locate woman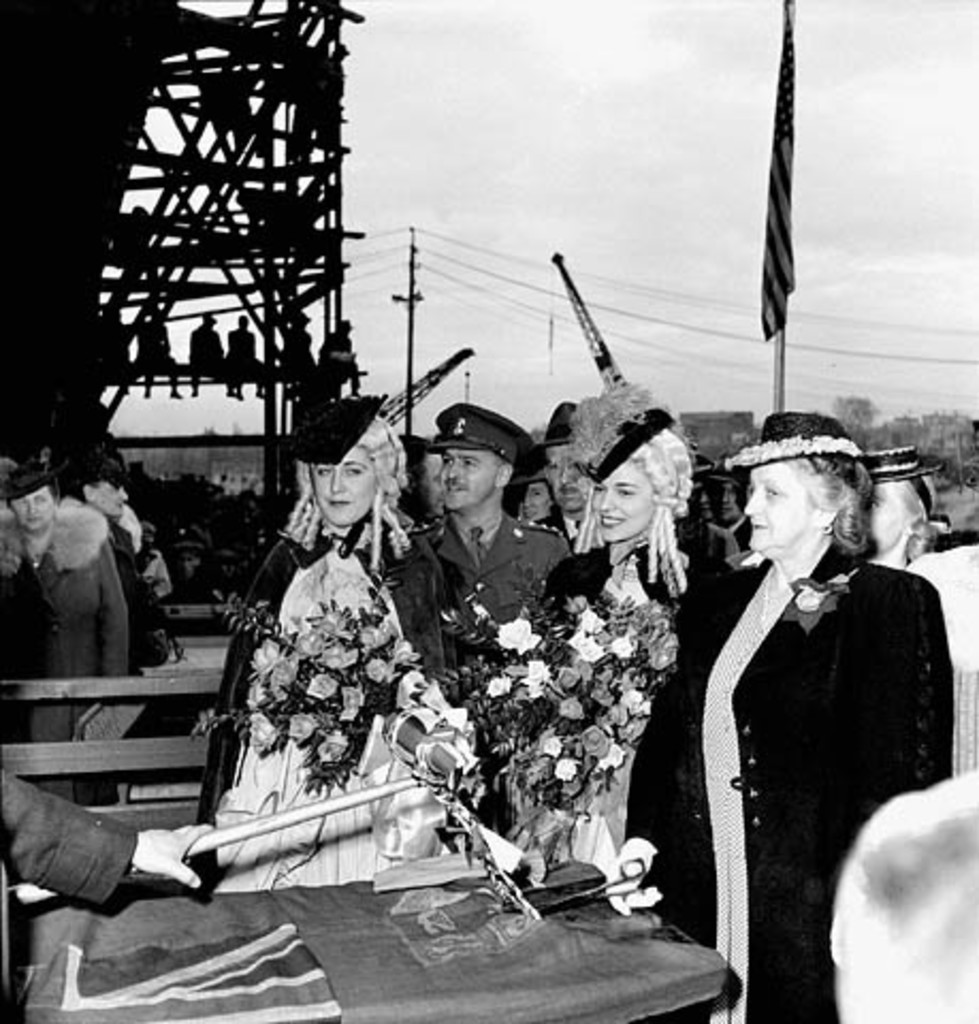
(left=608, top=412, right=956, bottom=1022)
